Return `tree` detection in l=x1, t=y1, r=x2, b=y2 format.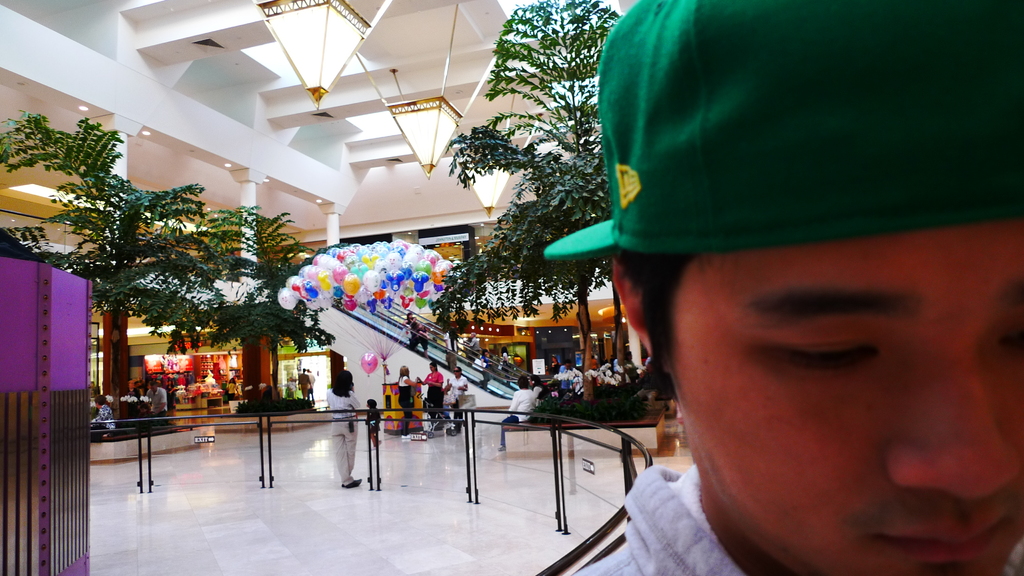
l=431, t=0, r=627, b=402.
